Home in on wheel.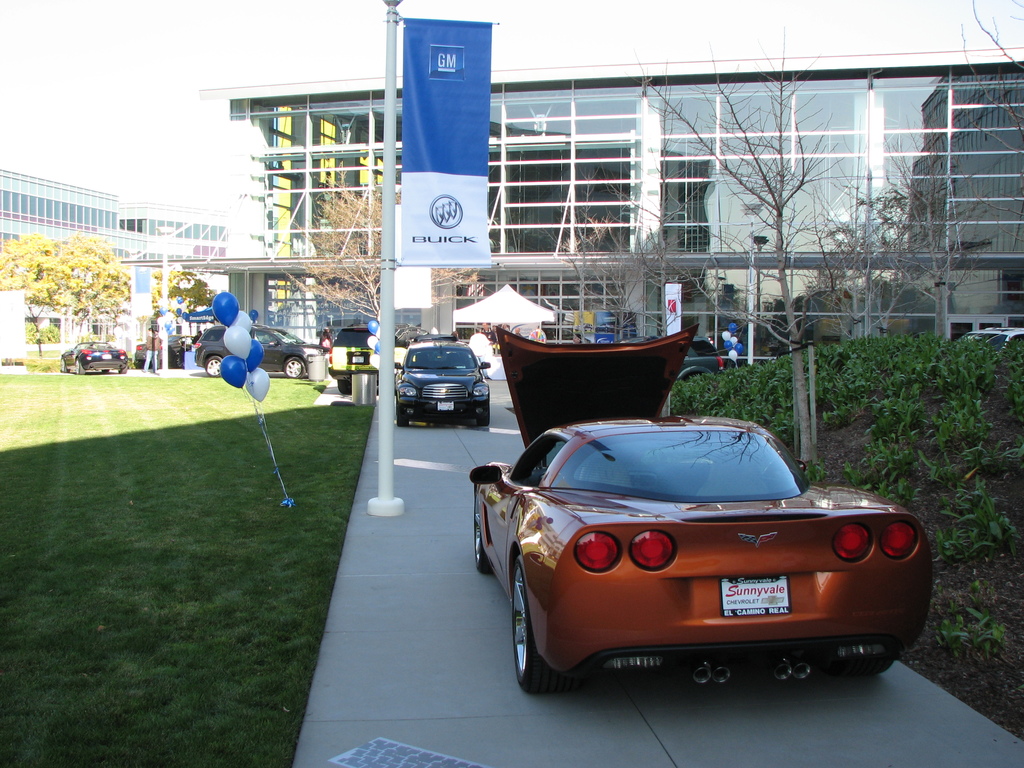
Homed in at locate(117, 364, 125, 375).
